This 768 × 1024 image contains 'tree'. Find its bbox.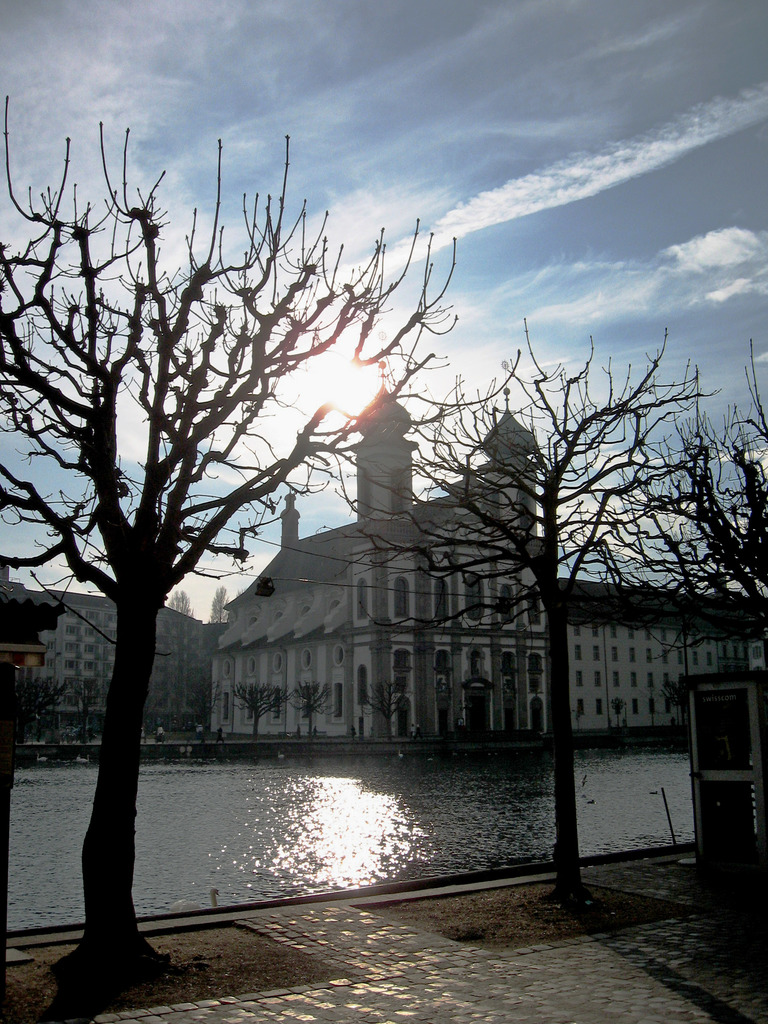
Rect(0, 92, 532, 984).
